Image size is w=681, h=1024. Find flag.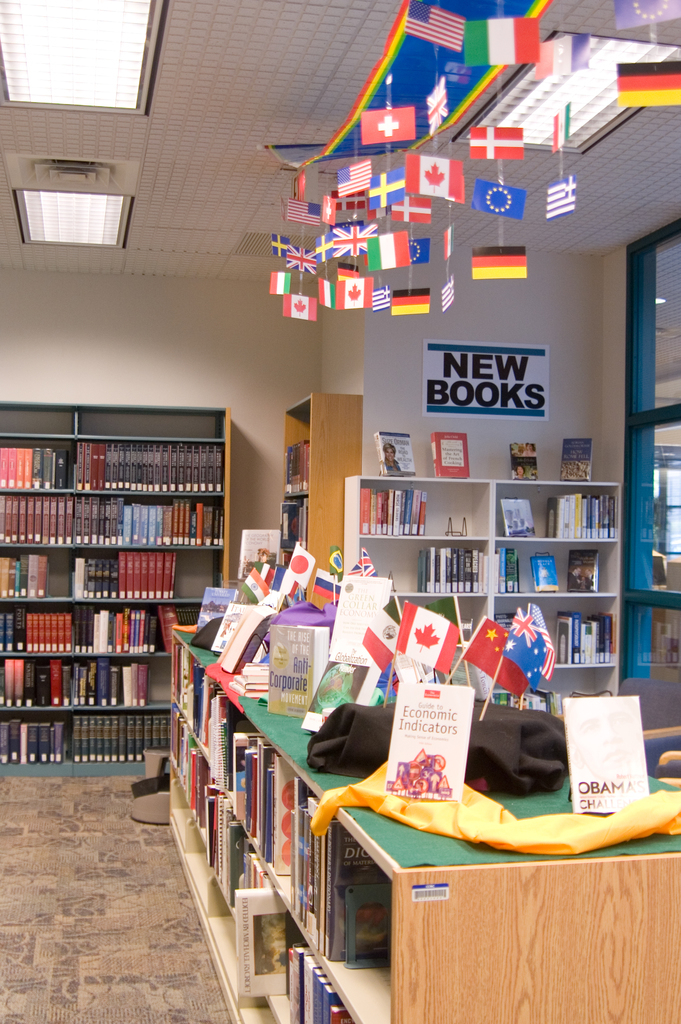
crop(391, 0, 470, 52).
